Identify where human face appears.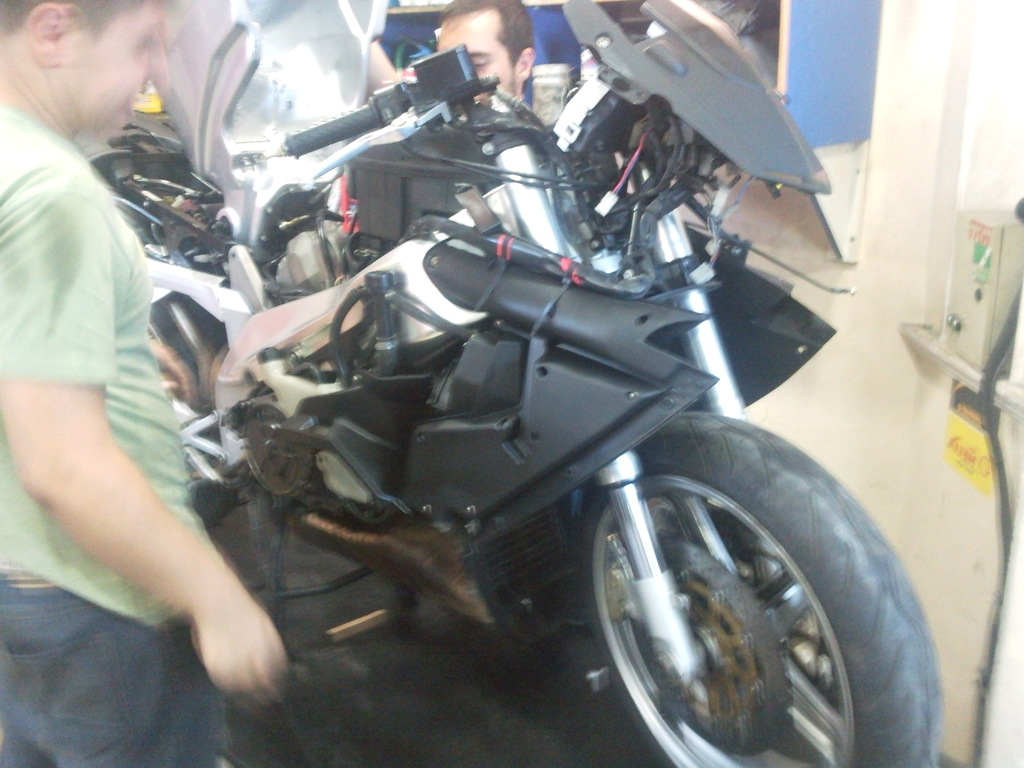
Appears at Rect(67, 4, 170, 136).
